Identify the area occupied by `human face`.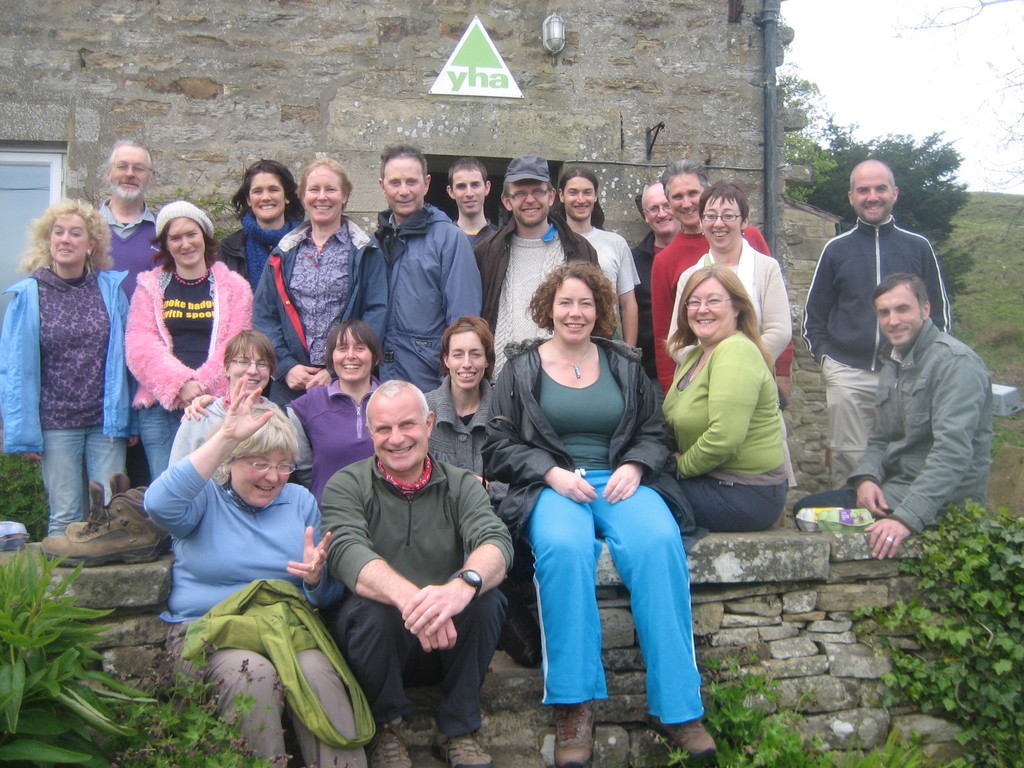
Area: Rect(332, 326, 373, 380).
